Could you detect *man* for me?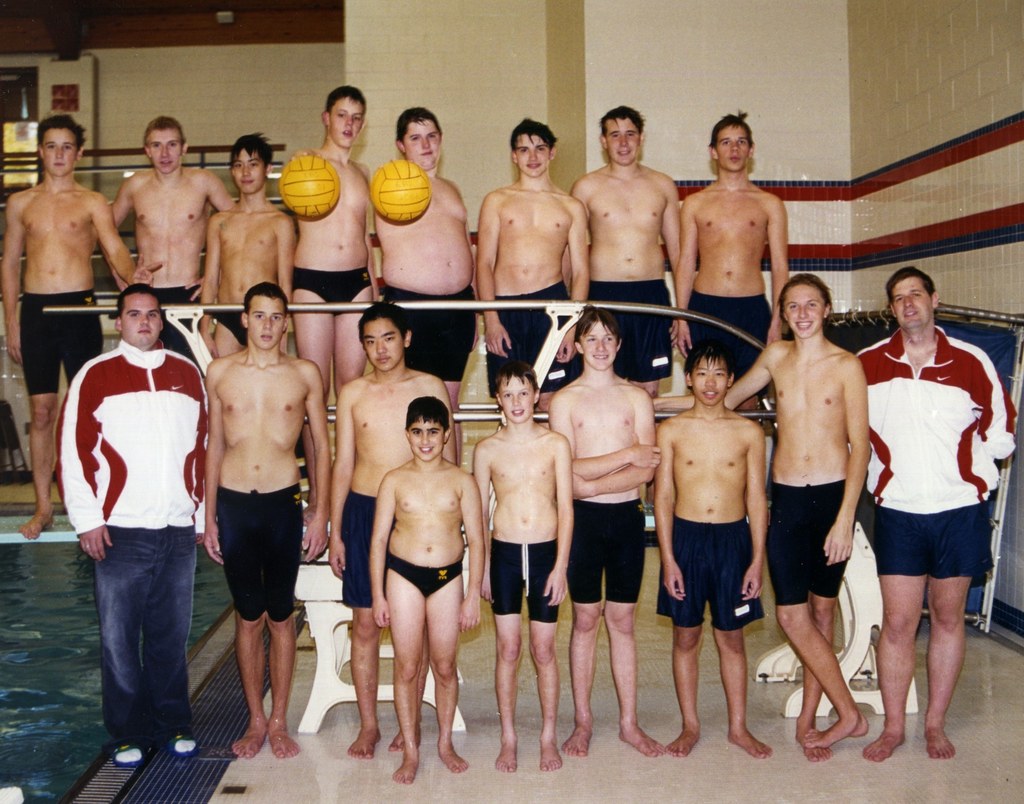
Detection result: crop(652, 274, 874, 761).
